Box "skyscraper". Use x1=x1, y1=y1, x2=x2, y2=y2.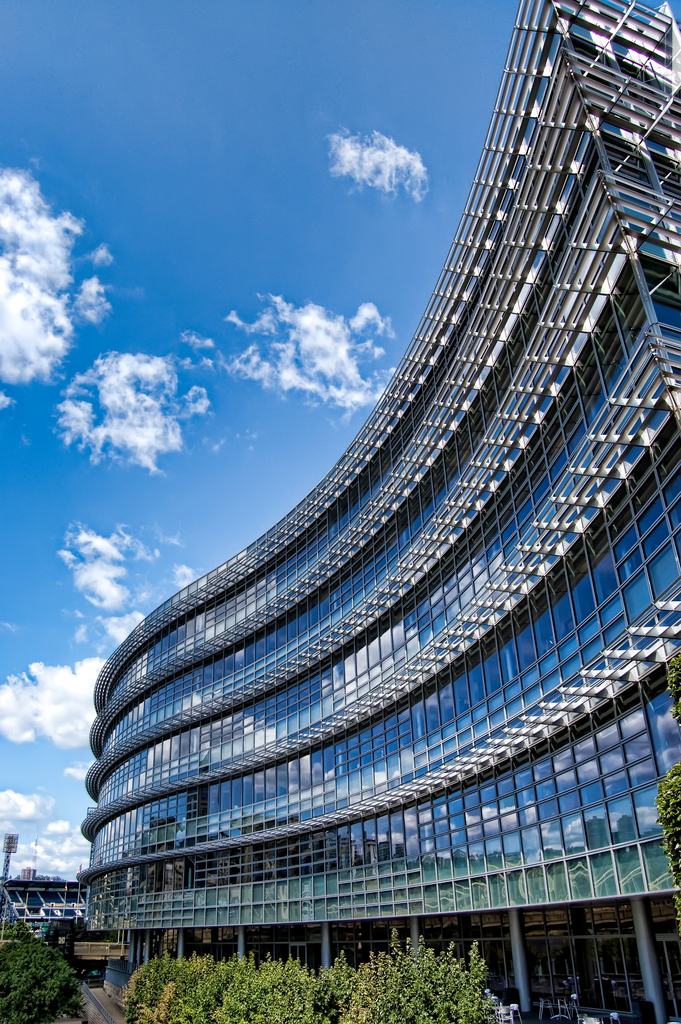
x1=87, y1=0, x2=680, y2=1023.
